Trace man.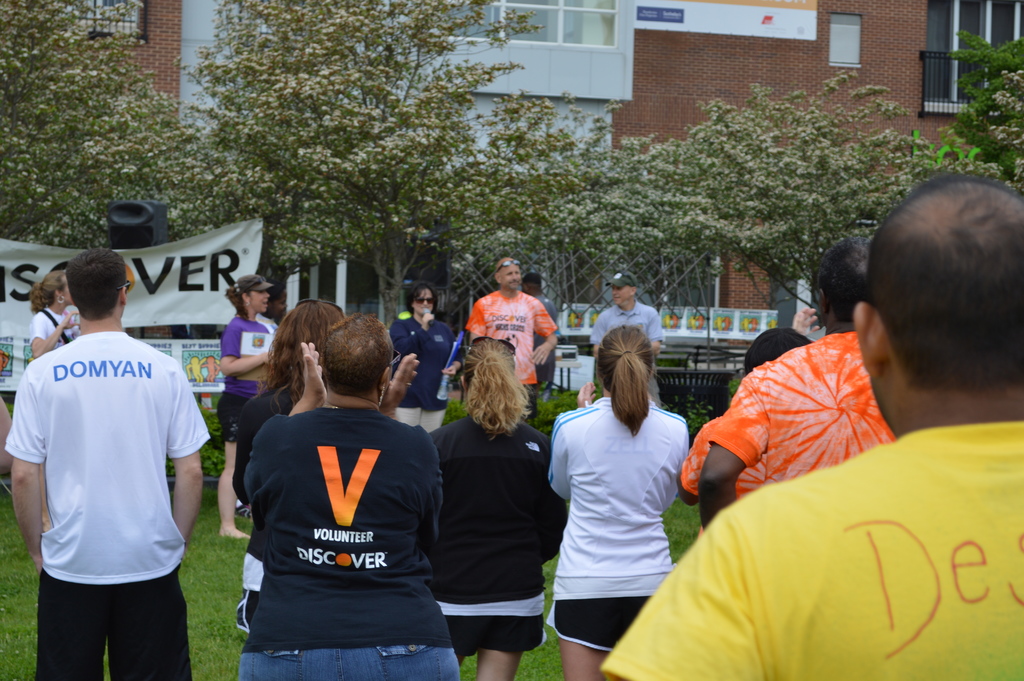
Traced to box(698, 238, 898, 534).
